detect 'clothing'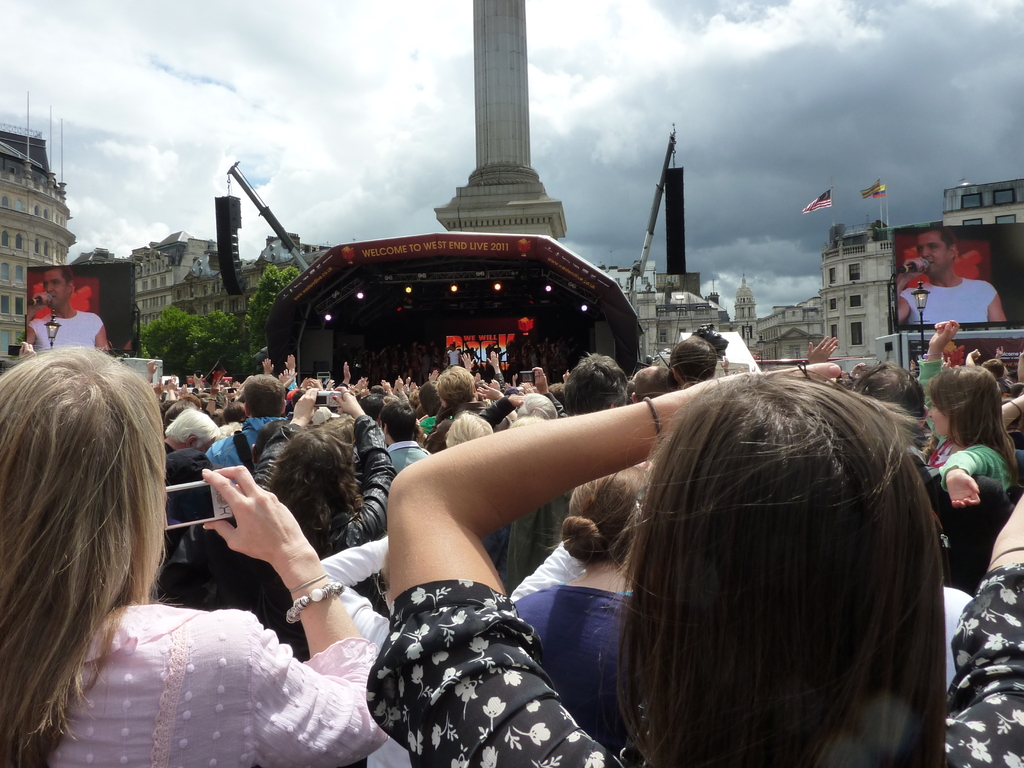
(918,356,1011,492)
